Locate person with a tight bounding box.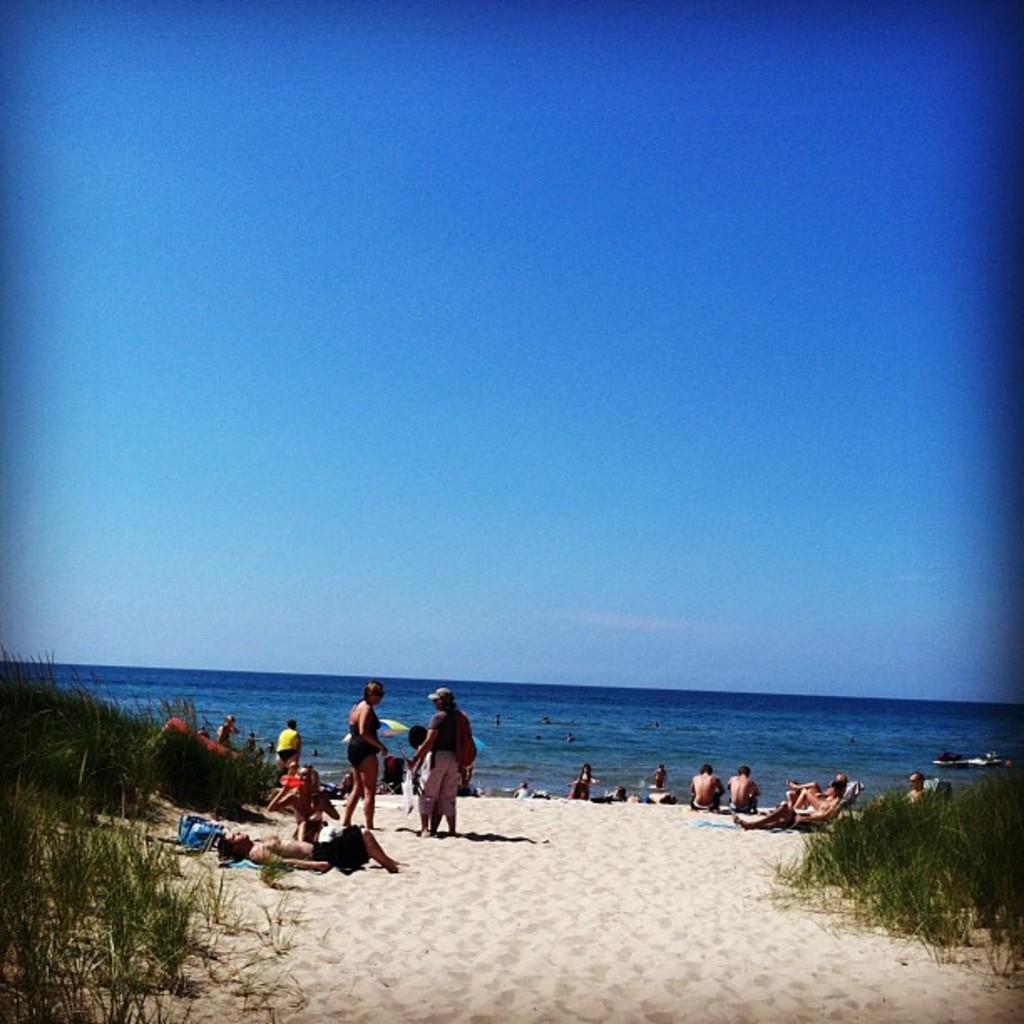
<box>785,770,845,798</box>.
